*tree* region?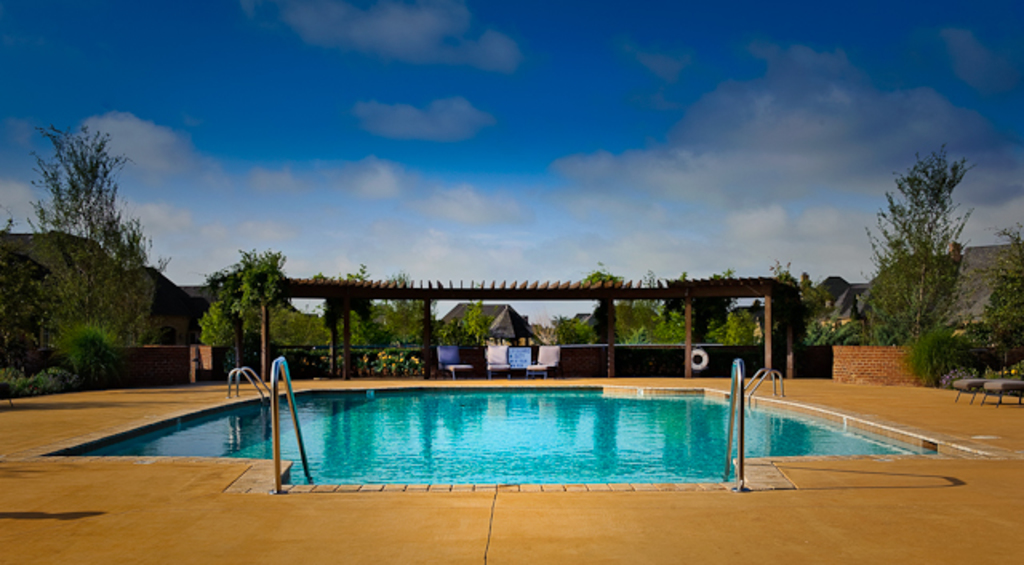
(left=862, top=130, right=981, bottom=376)
